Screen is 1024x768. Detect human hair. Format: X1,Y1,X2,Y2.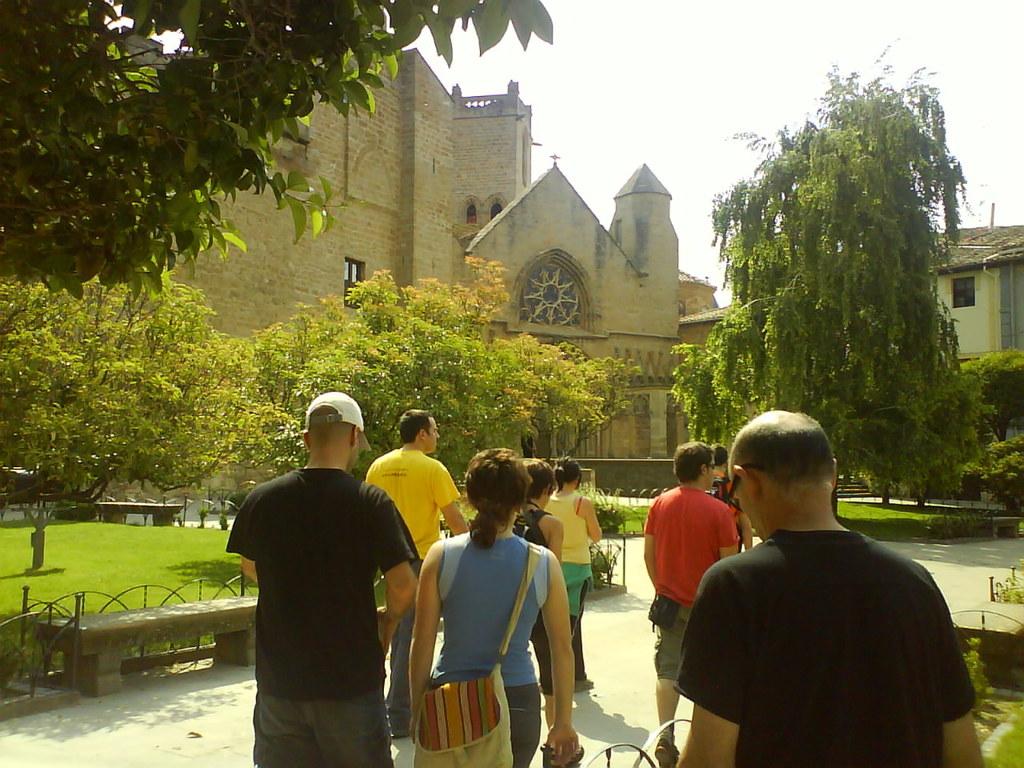
552,455,582,489.
